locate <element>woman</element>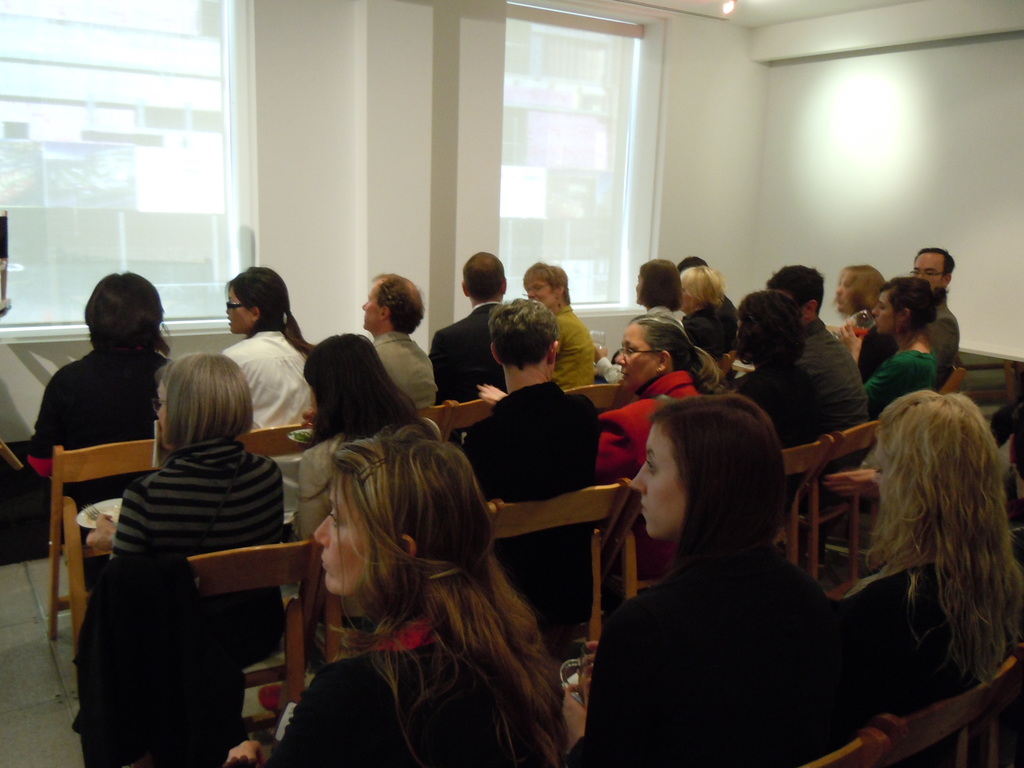
(left=82, top=352, right=292, bottom=669)
